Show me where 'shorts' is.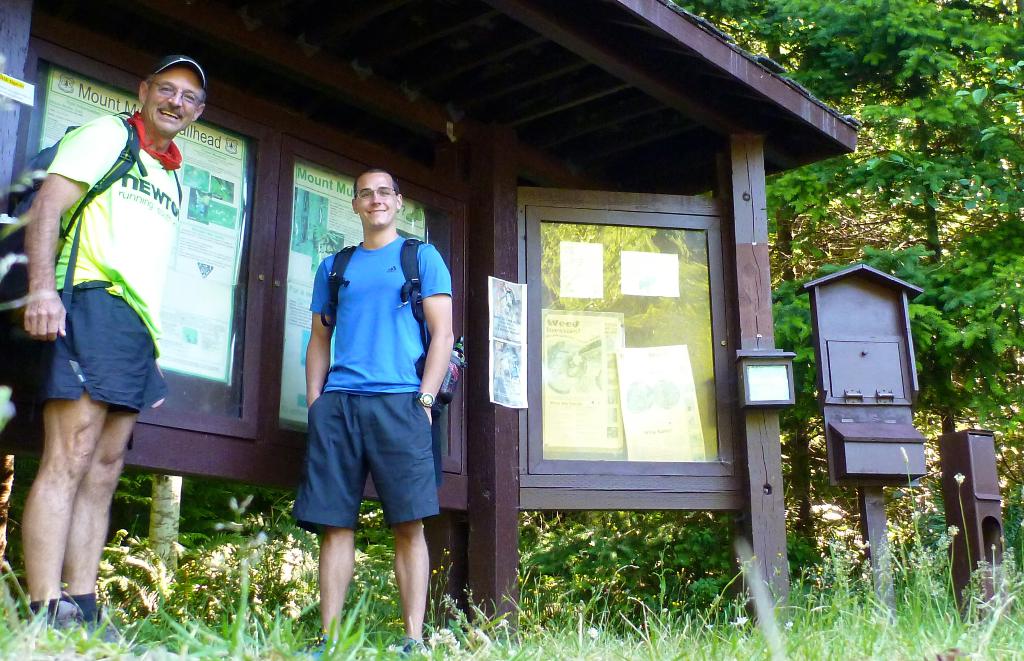
'shorts' is at x1=290 y1=394 x2=444 y2=532.
